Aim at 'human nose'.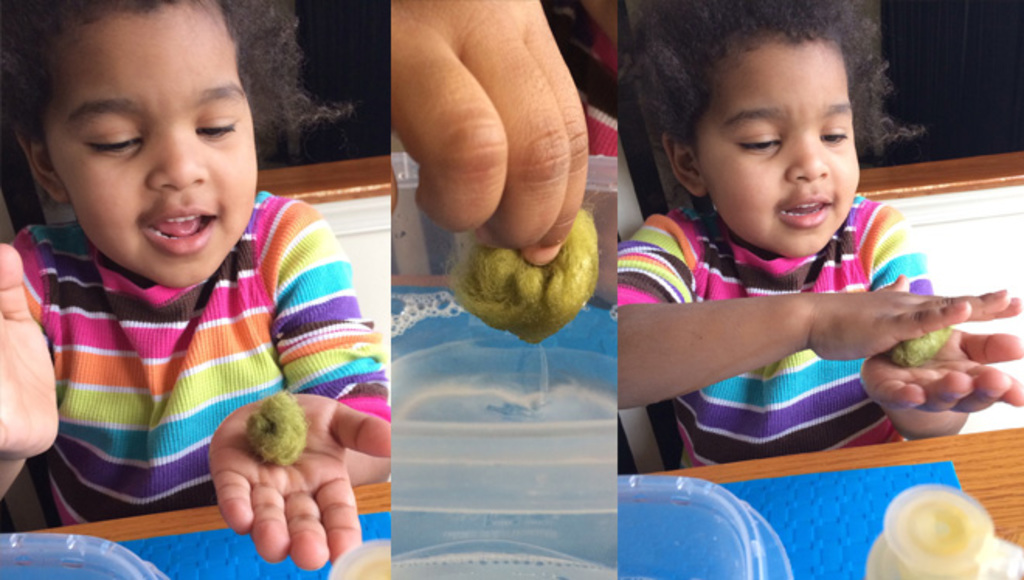
Aimed at 787, 133, 835, 181.
